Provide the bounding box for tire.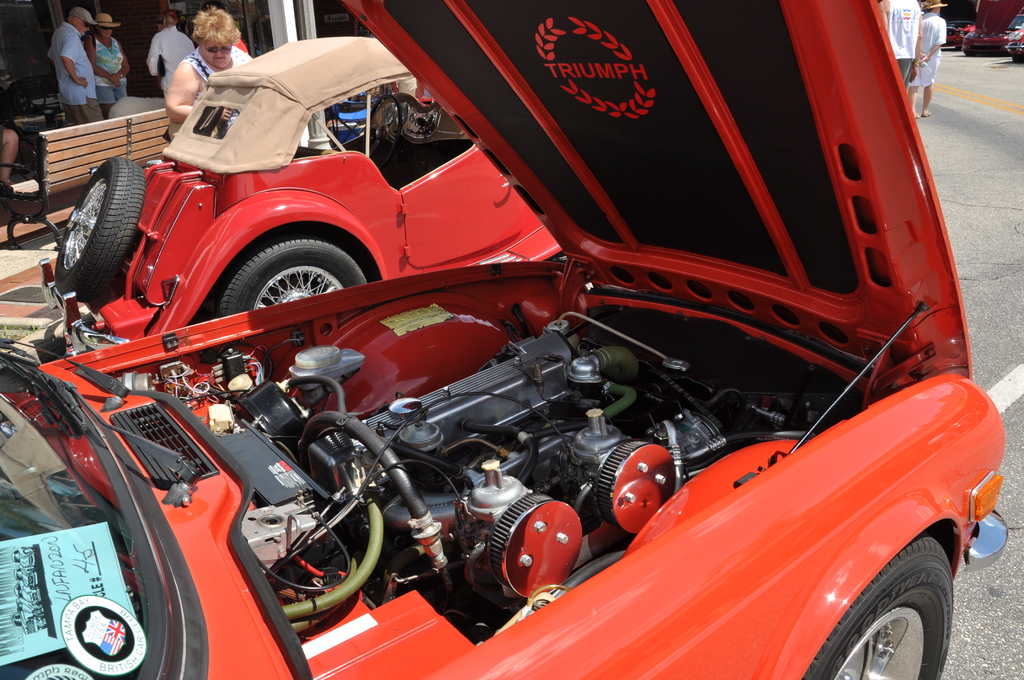
crop(803, 539, 952, 679).
